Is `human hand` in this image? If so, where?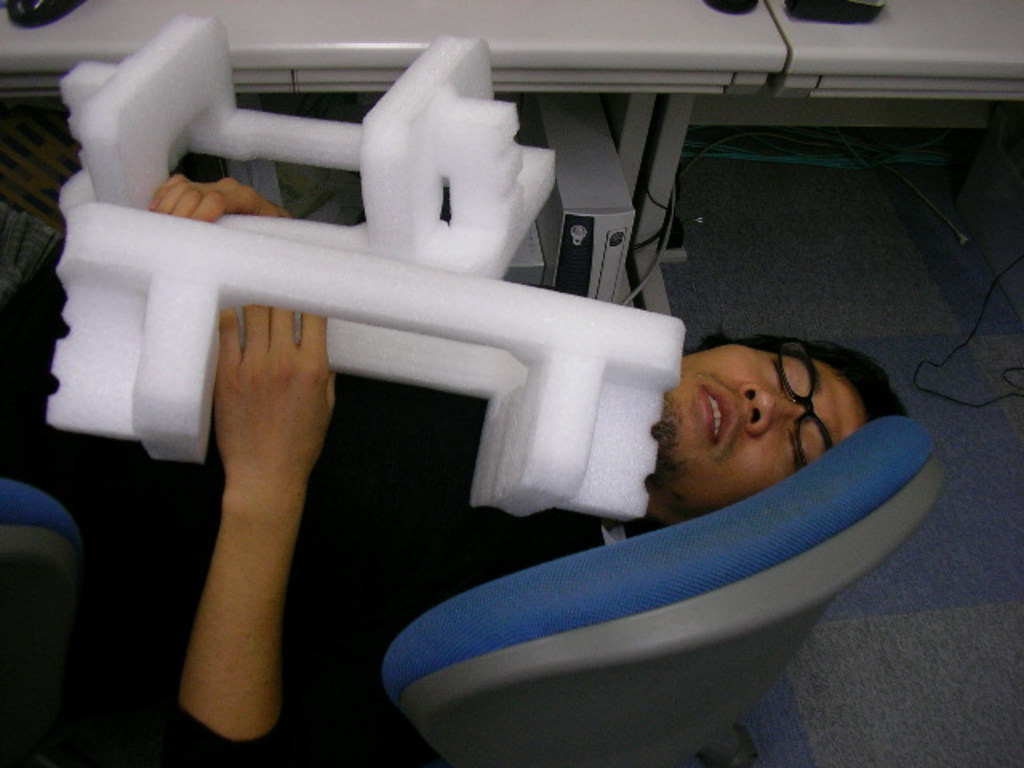
Yes, at BBox(181, 309, 328, 523).
